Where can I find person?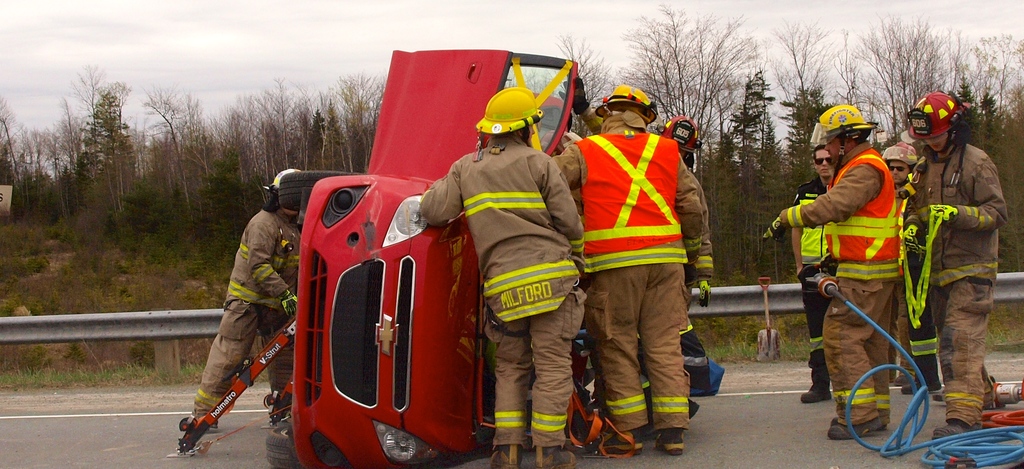
You can find it at x1=560, y1=92, x2=725, y2=382.
